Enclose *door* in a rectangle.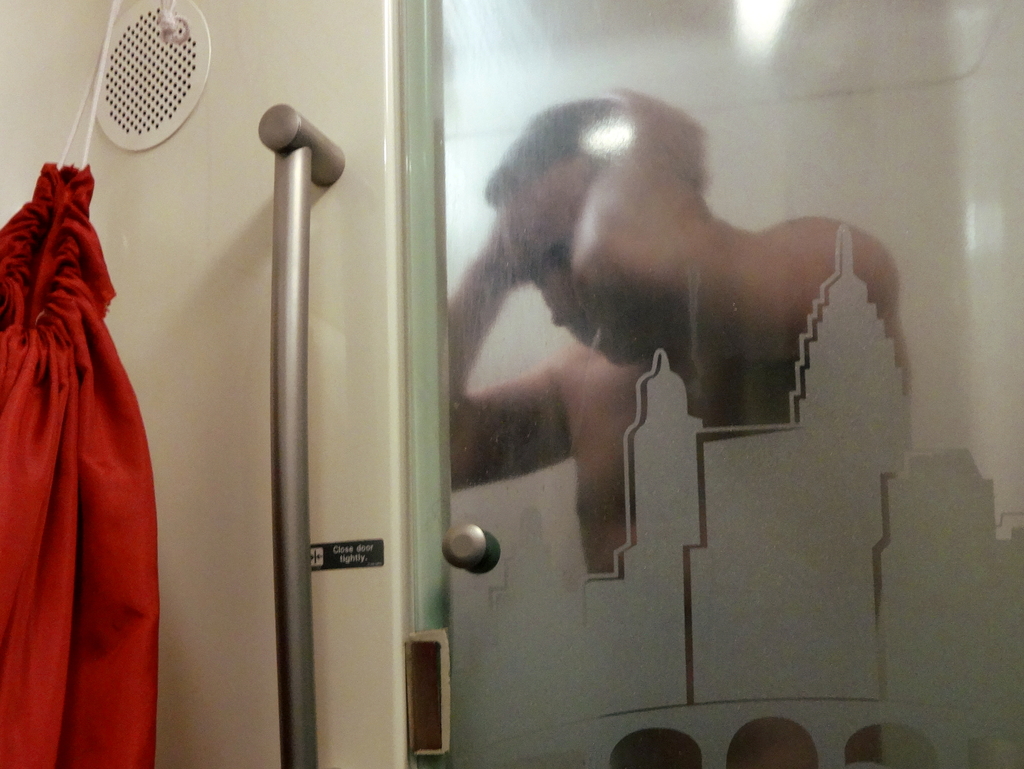
x1=0, y1=2, x2=421, y2=751.
